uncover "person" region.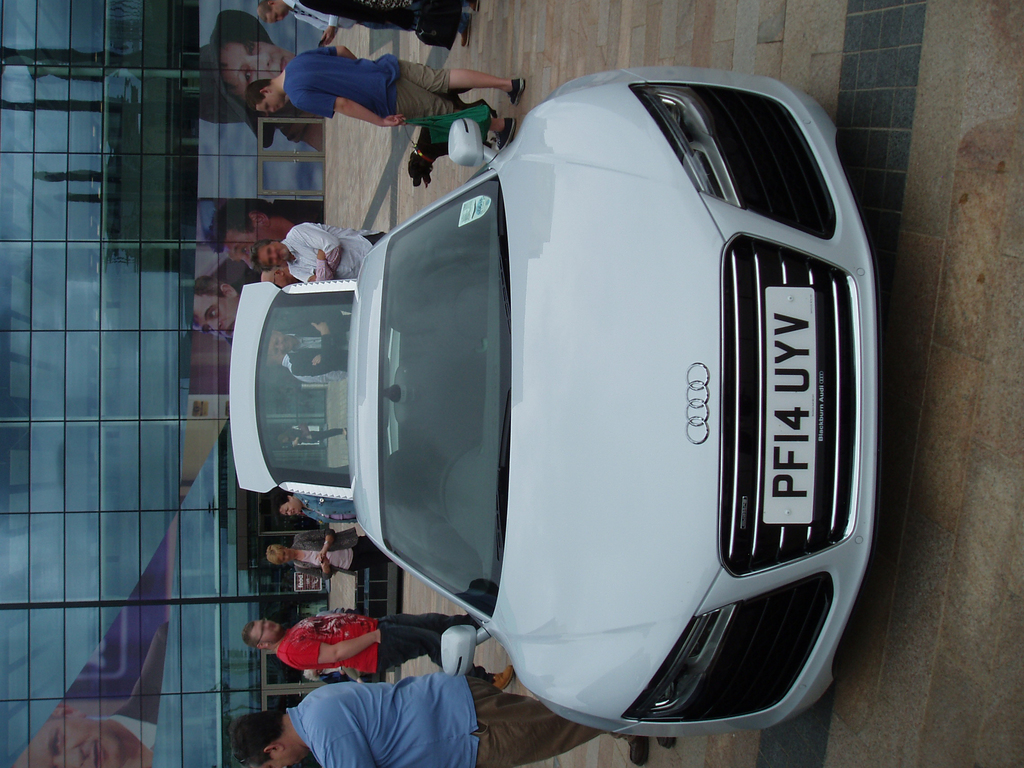
Uncovered: [left=223, top=668, right=648, bottom=767].
